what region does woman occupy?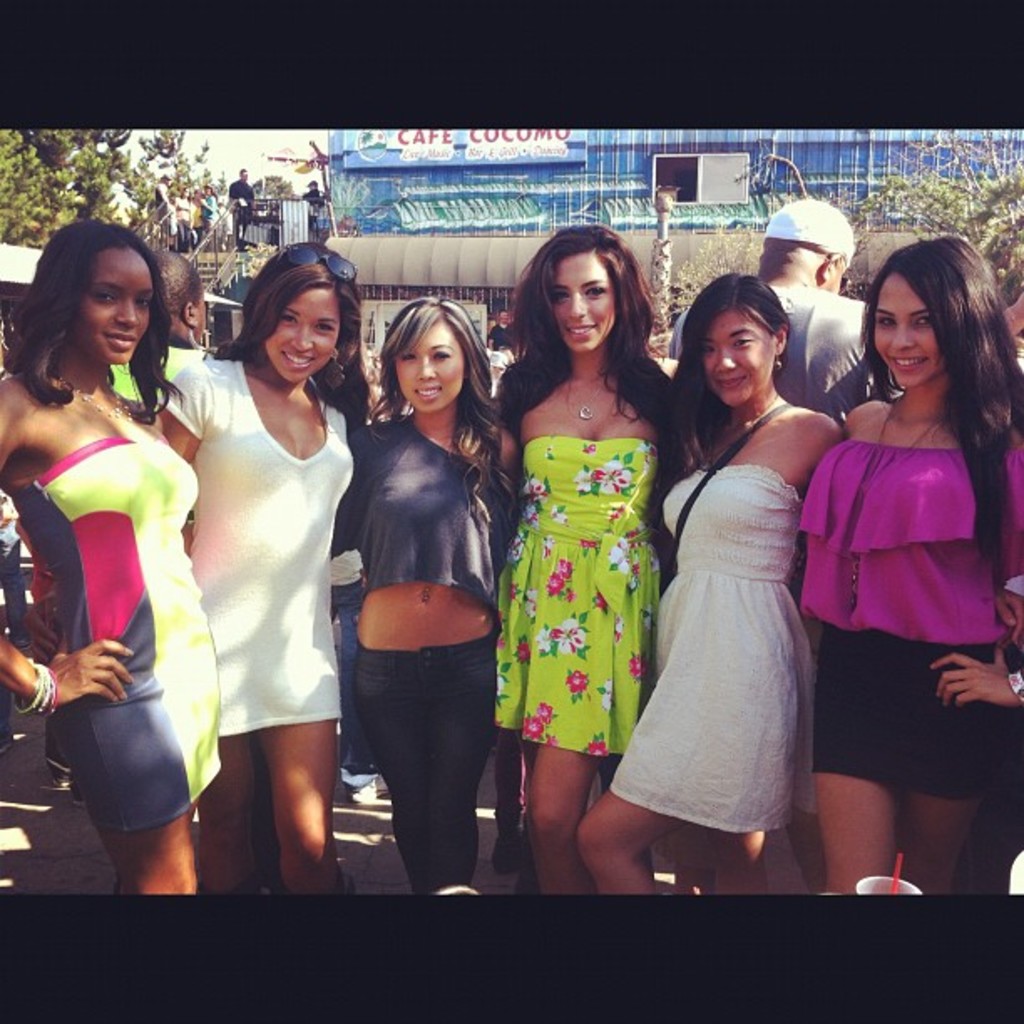
BBox(326, 291, 534, 897).
